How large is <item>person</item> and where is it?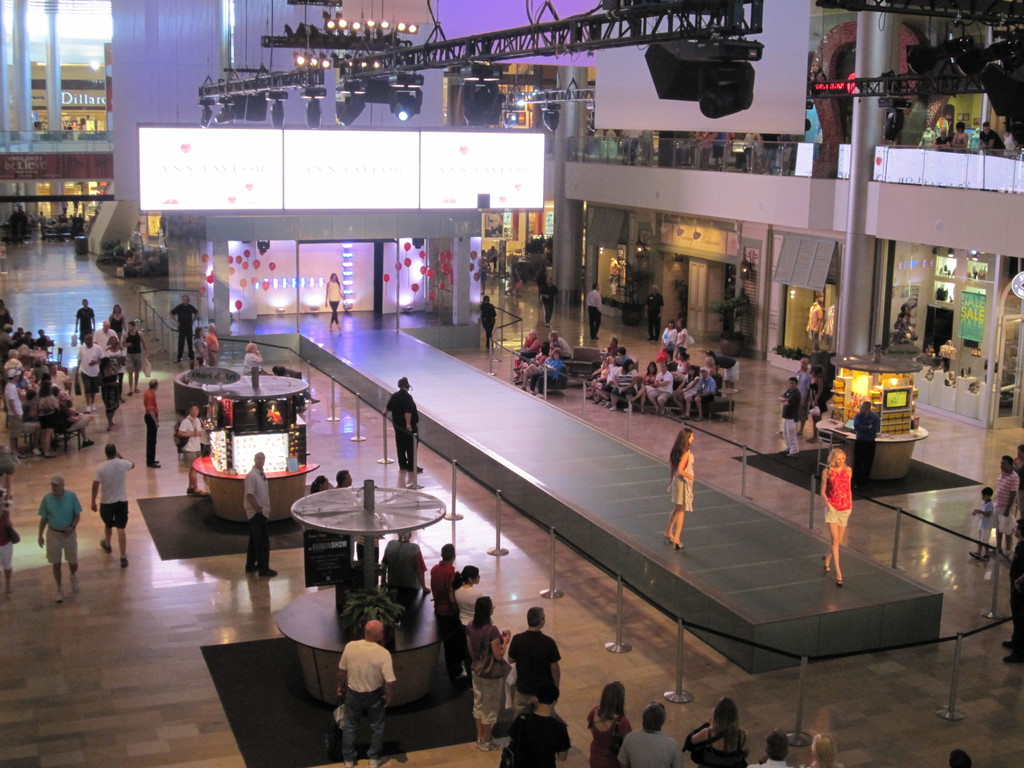
Bounding box: 948 749 972 767.
